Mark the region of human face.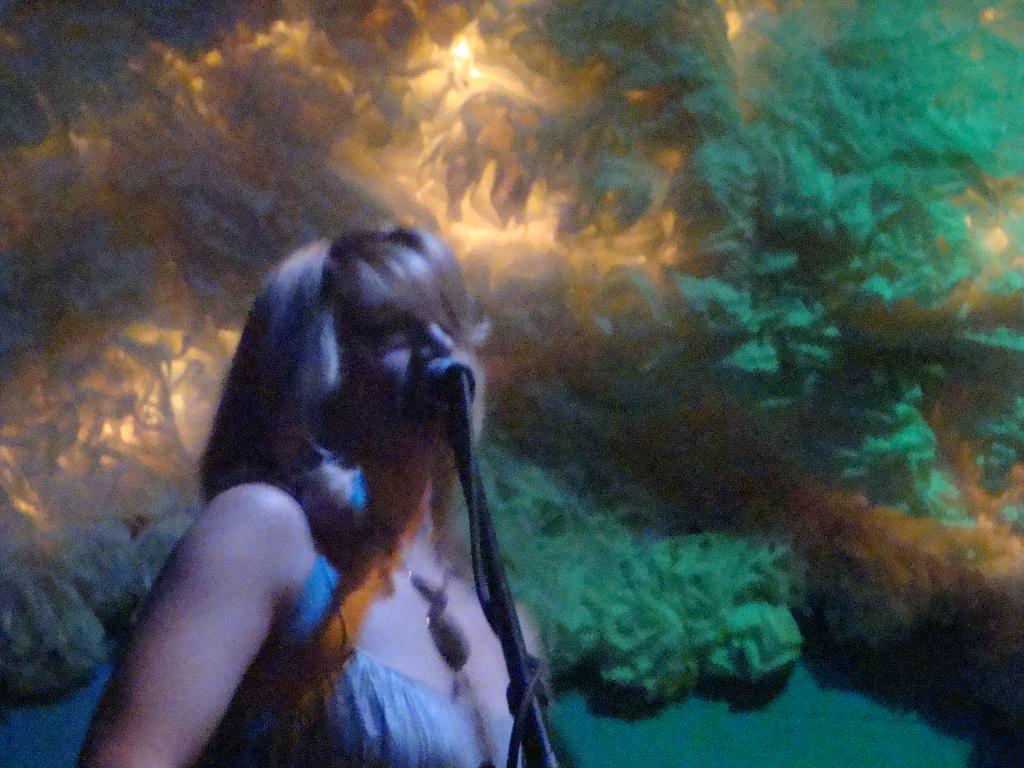
Region: select_region(338, 241, 488, 475).
